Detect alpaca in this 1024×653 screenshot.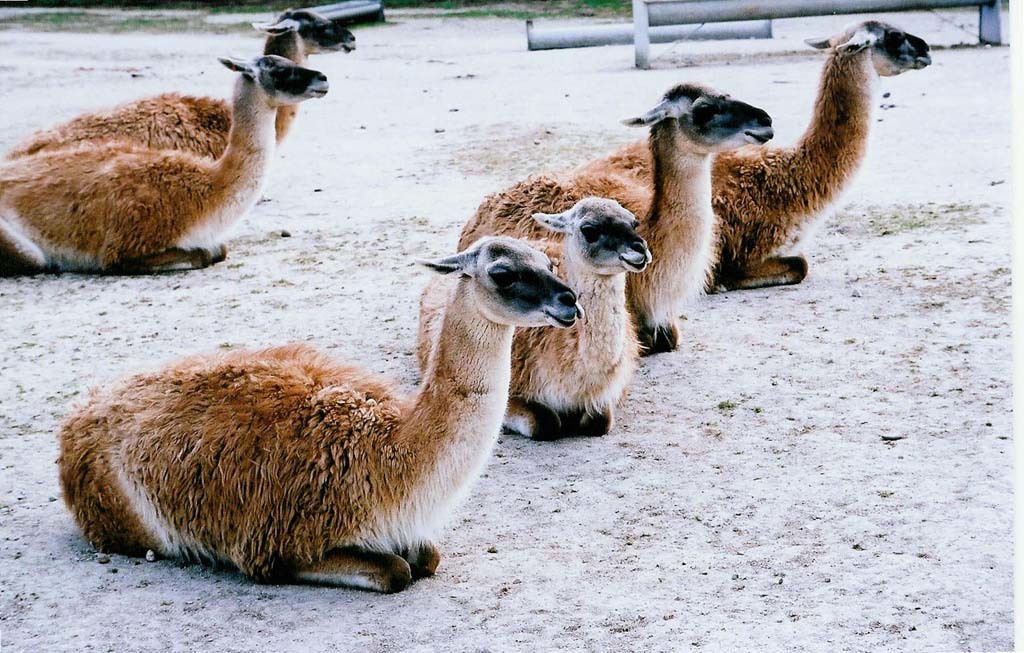
Detection: bbox(0, 52, 329, 281).
